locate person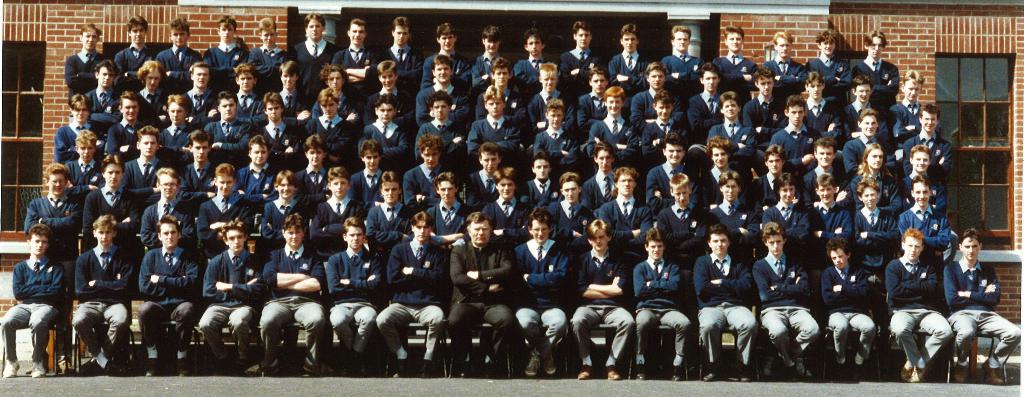
bbox=(558, 20, 607, 93)
